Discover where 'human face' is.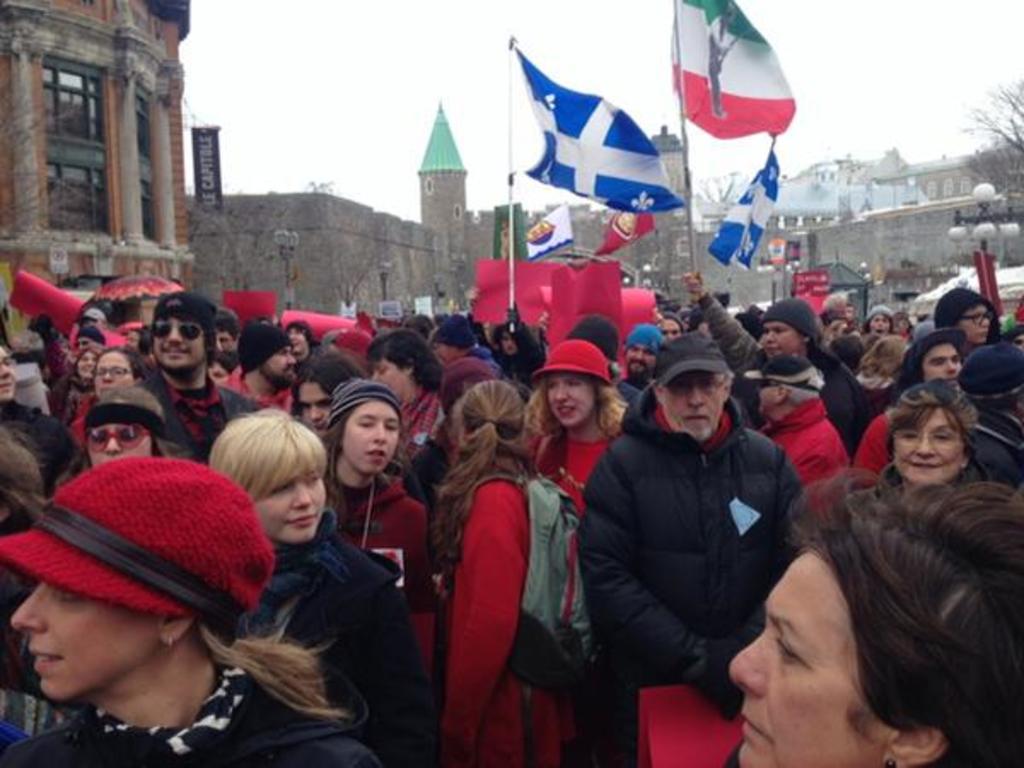
Discovered at bbox=[659, 317, 676, 345].
